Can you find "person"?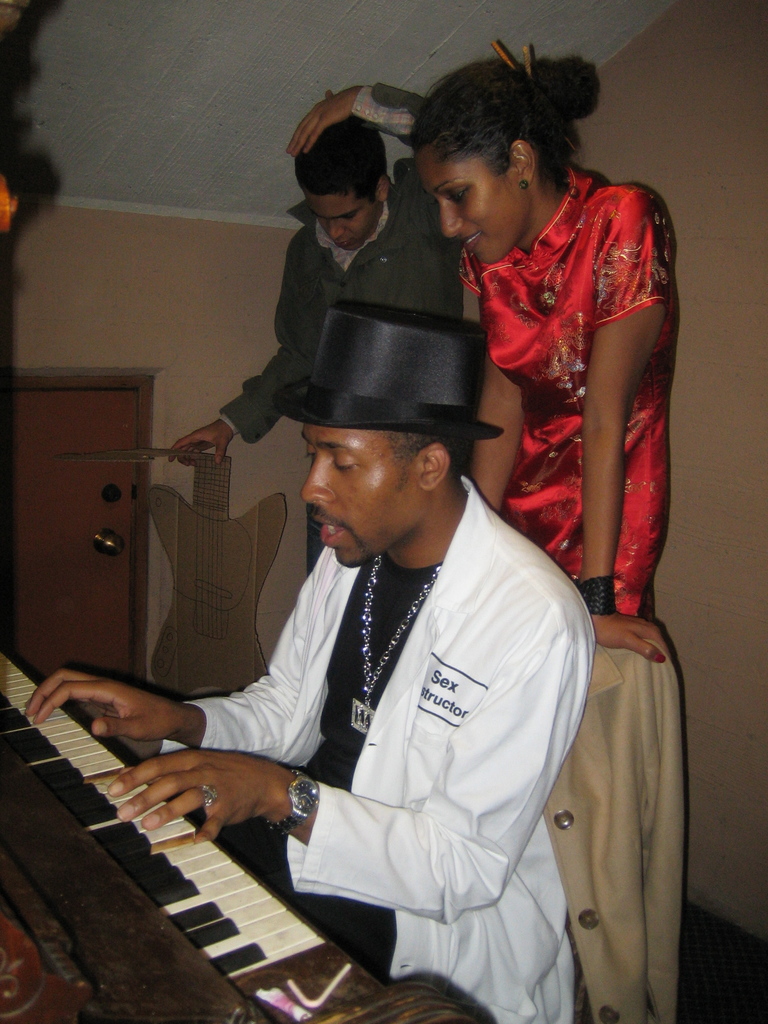
Yes, bounding box: pyautogui.locateOnScreen(401, 47, 680, 669).
